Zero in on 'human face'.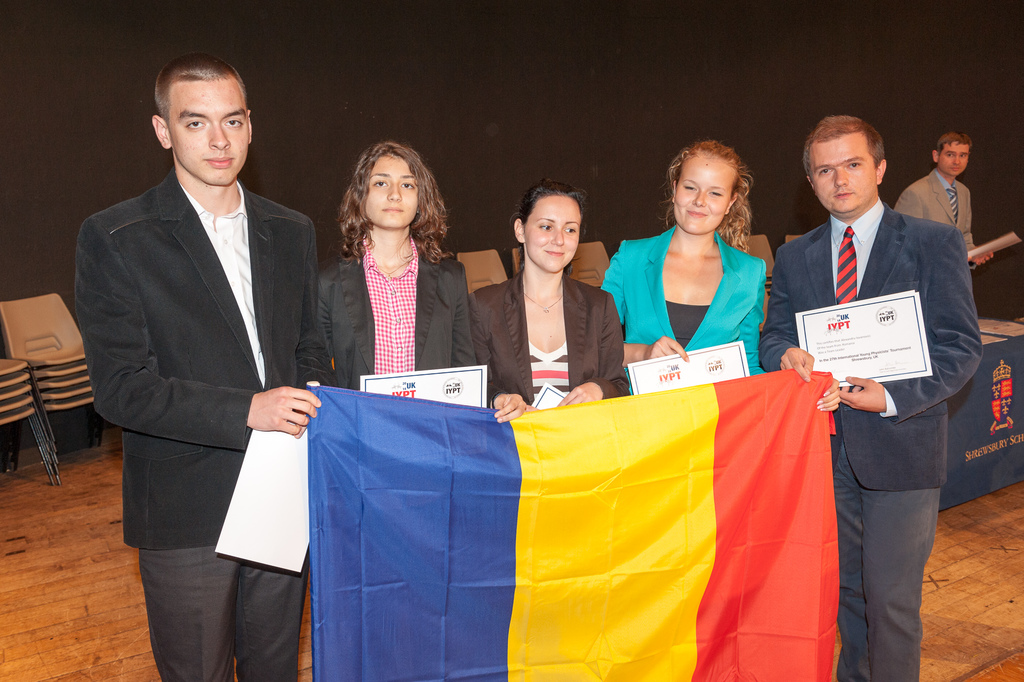
Zeroed in: (x1=519, y1=196, x2=584, y2=271).
